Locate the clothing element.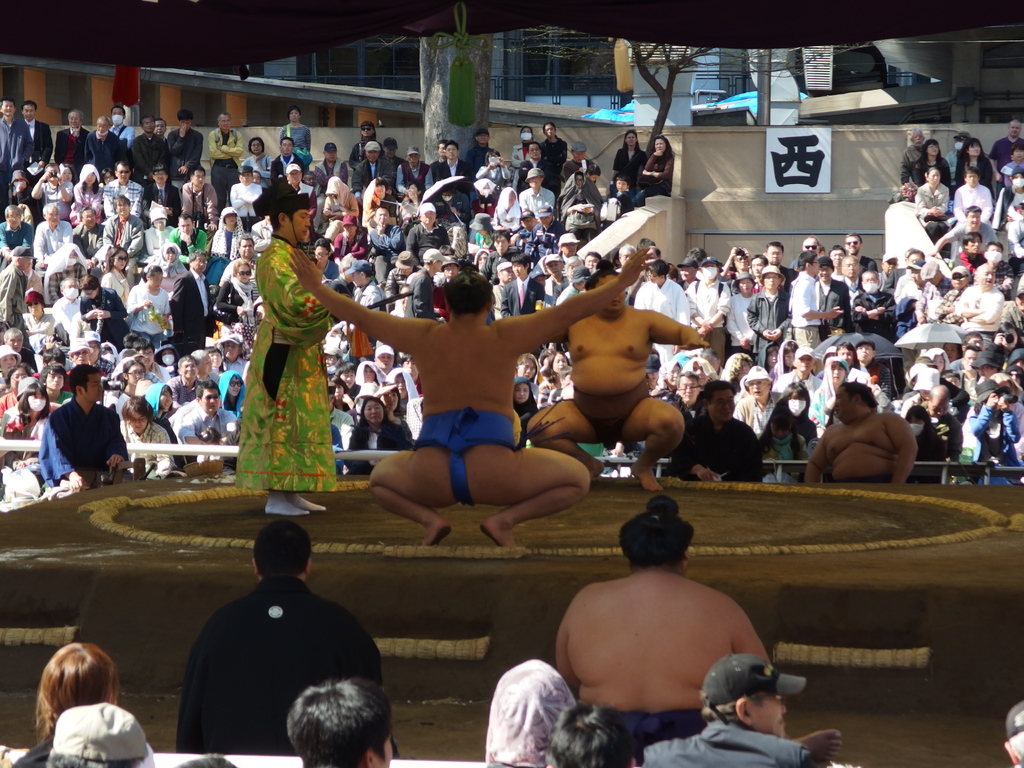
Element bbox: (935, 291, 964, 319).
